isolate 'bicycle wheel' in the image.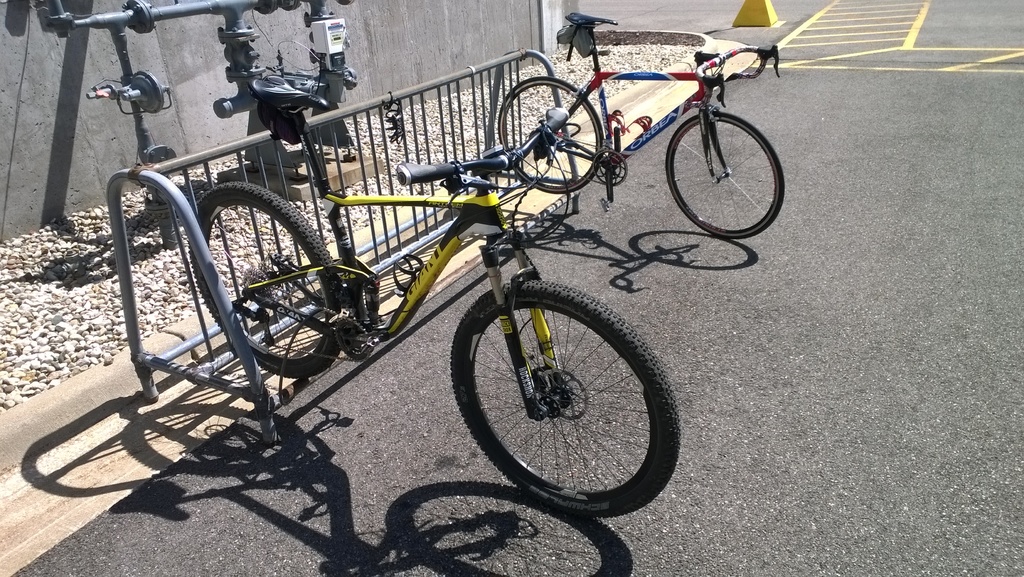
Isolated region: pyautogui.locateOnScreen(504, 73, 611, 197).
